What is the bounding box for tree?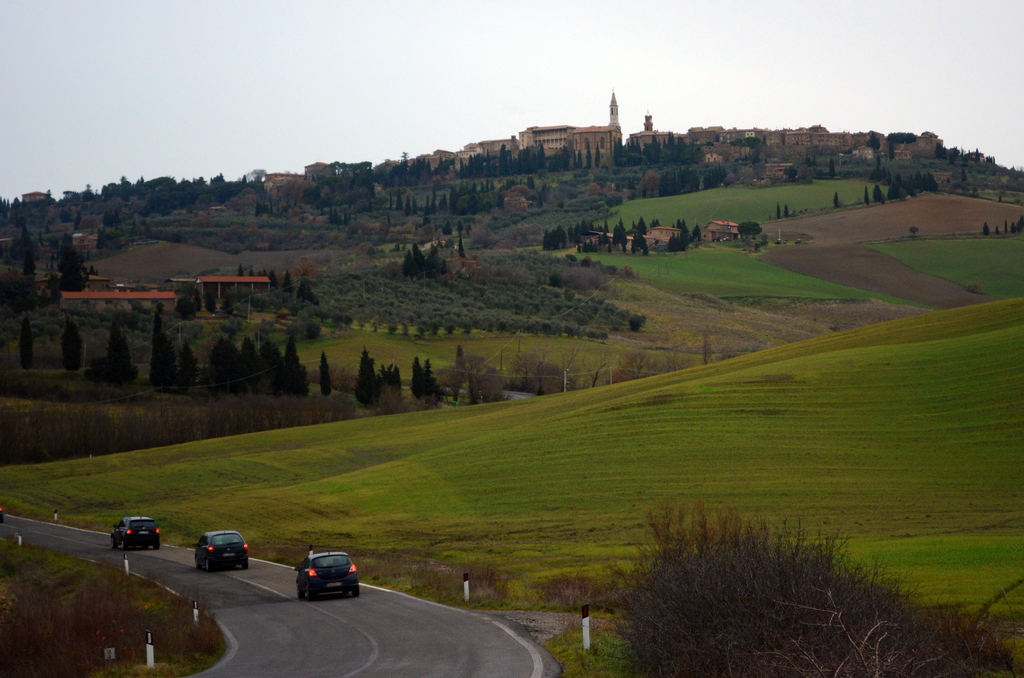
bbox=[317, 349, 335, 404].
